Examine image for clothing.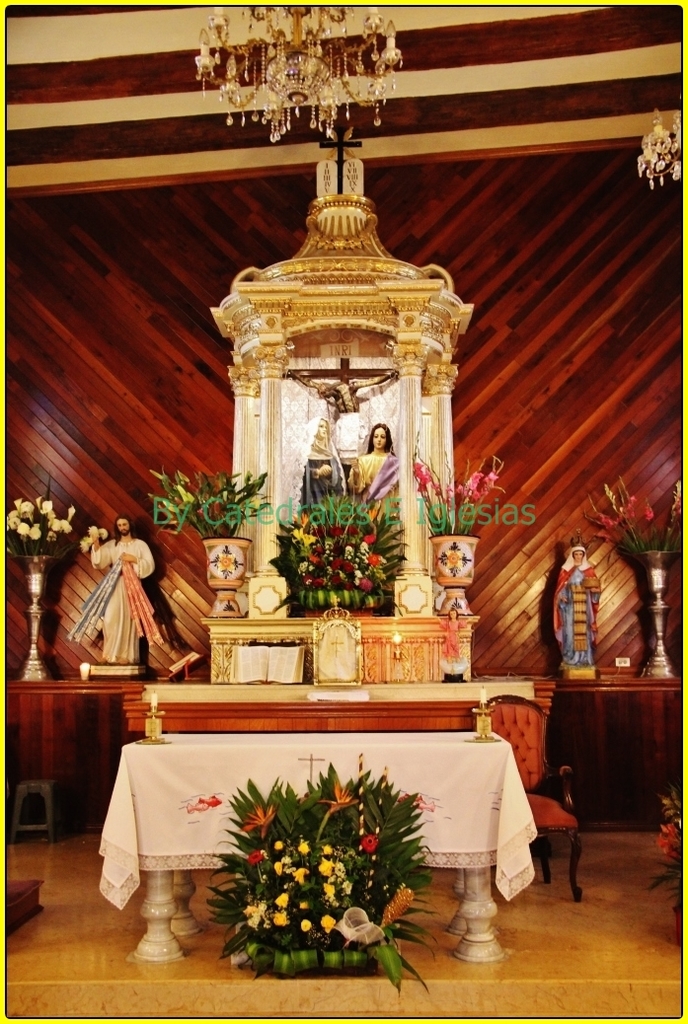
Examination result: <bbox>441, 619, 470, 663</bbox>.
